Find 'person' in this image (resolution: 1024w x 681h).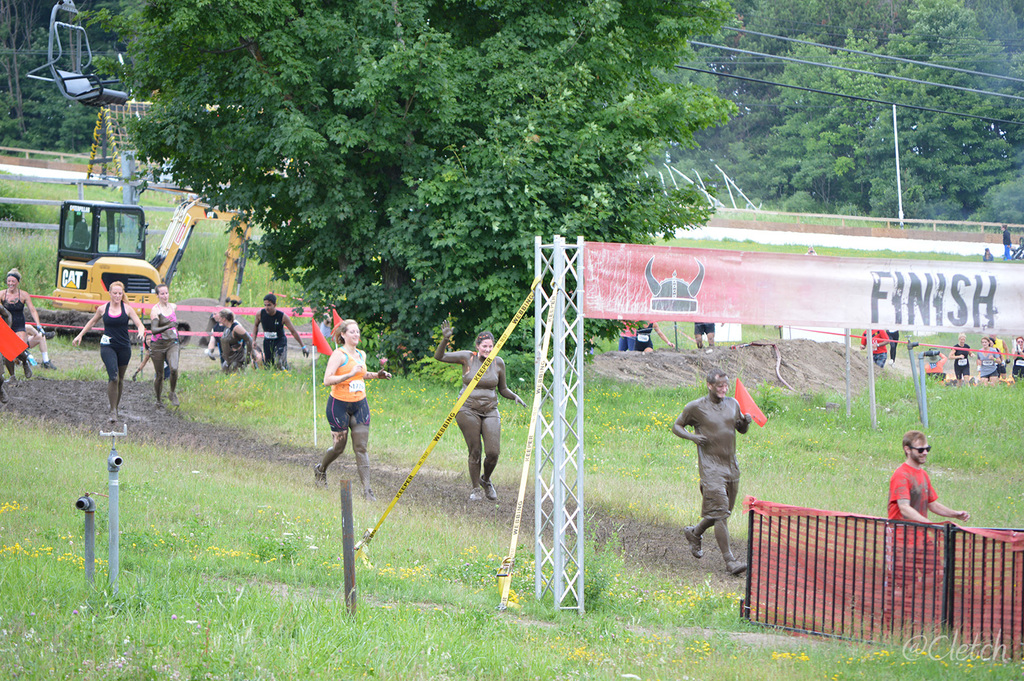
204 303 230 362.
